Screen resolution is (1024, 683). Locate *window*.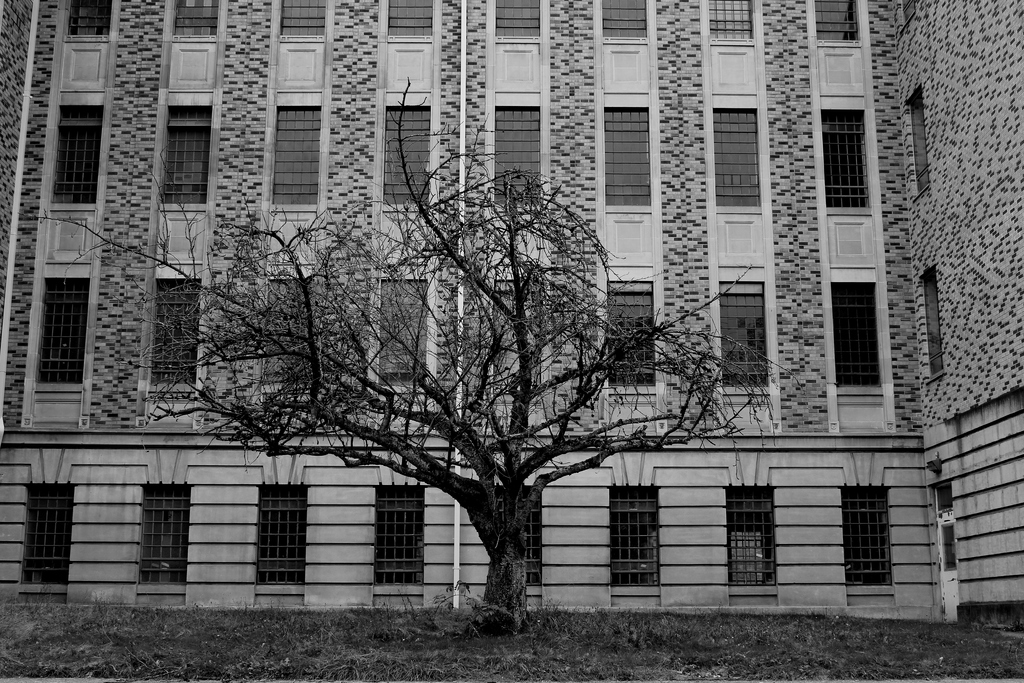
{"x1": 65, "y1": 0, "x2": 118, "y2": 38}.
